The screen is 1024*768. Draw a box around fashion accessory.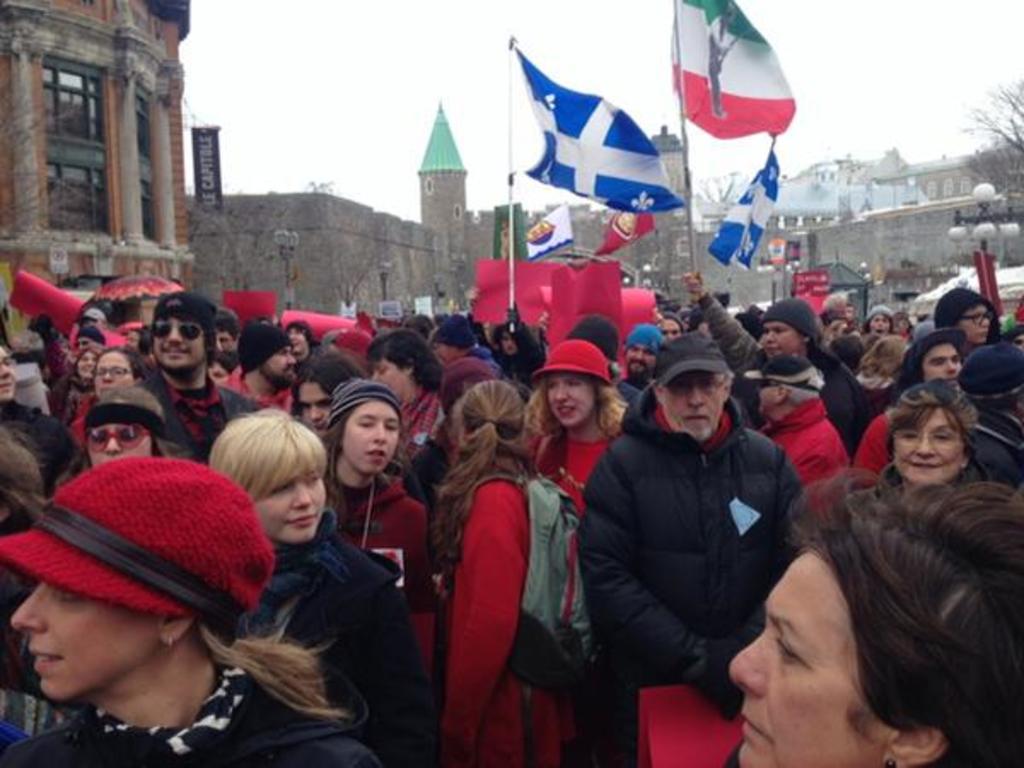
BBox(232, 311, 294, 372).
